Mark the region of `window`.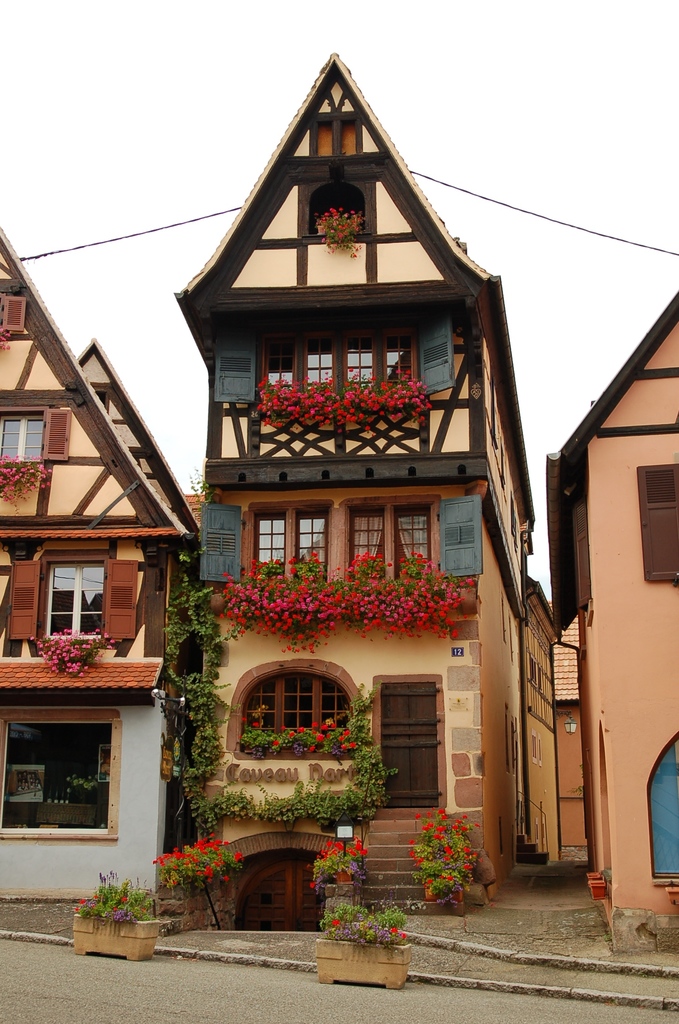
Region: <box>307,116,365,158</box>.
